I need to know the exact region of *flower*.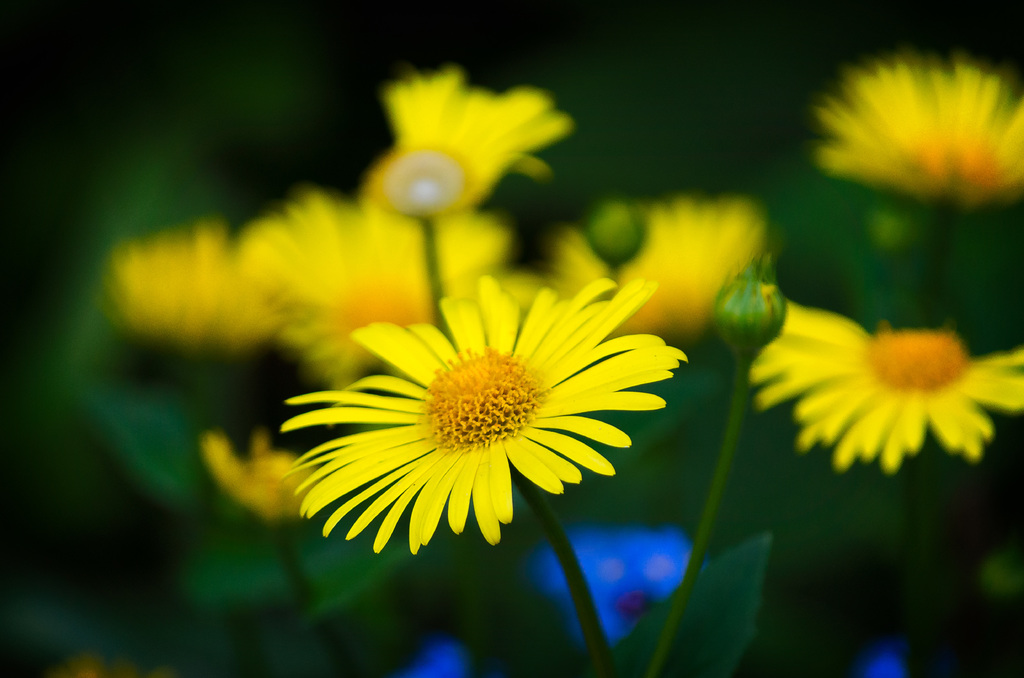
Region: (742,298,1023,486).
